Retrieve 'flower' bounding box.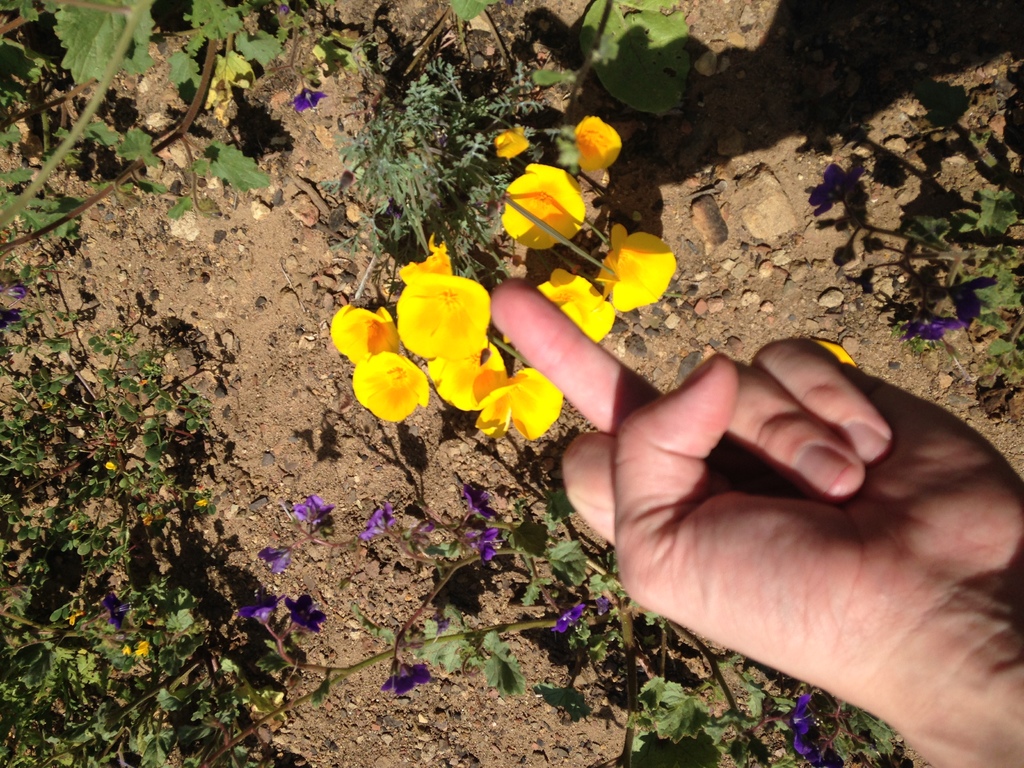
Bounding box: [499,163,590,250].
